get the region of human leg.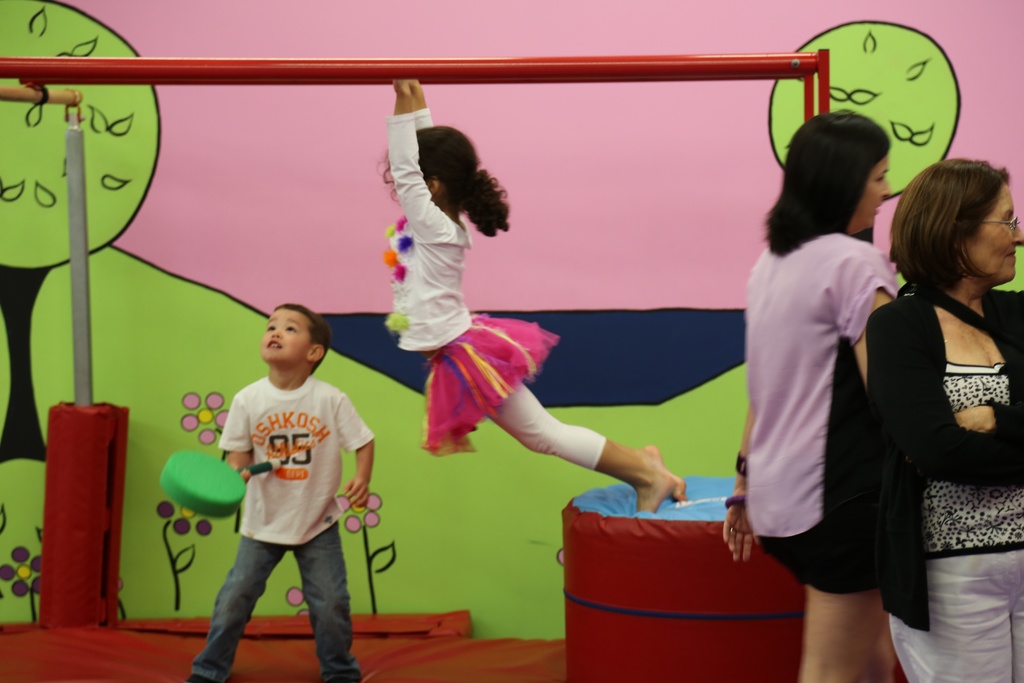
l=181, t=541, r=287, b=682.
